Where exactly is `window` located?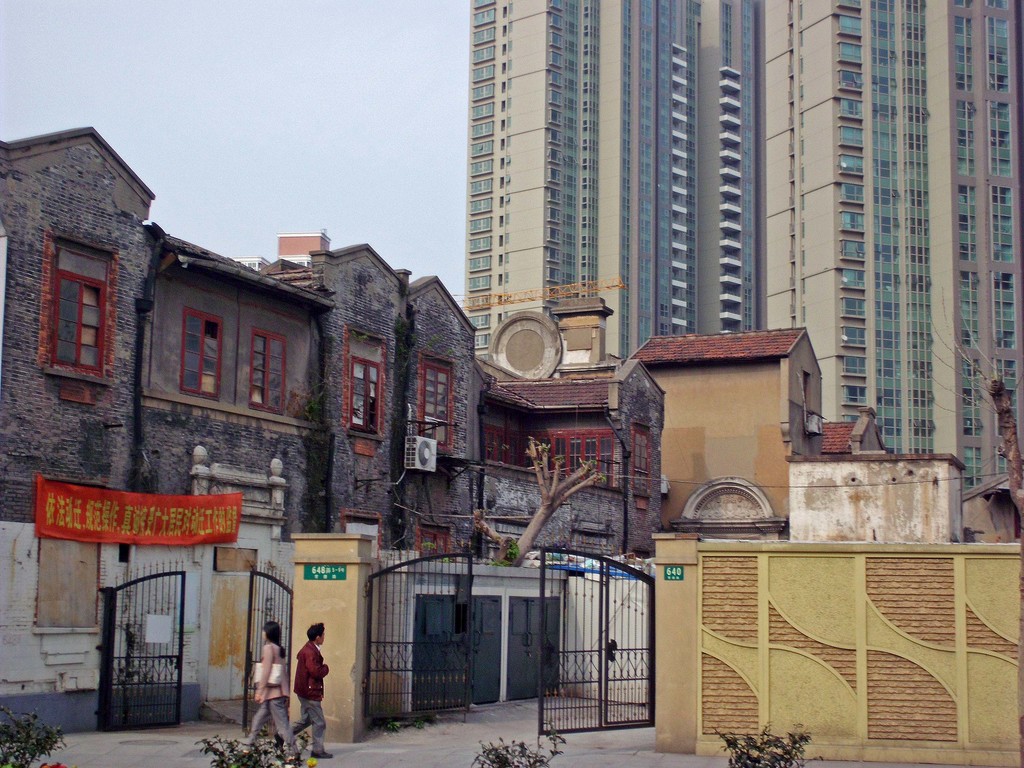
Its bounding box is region(872, 104, 898, 123).
